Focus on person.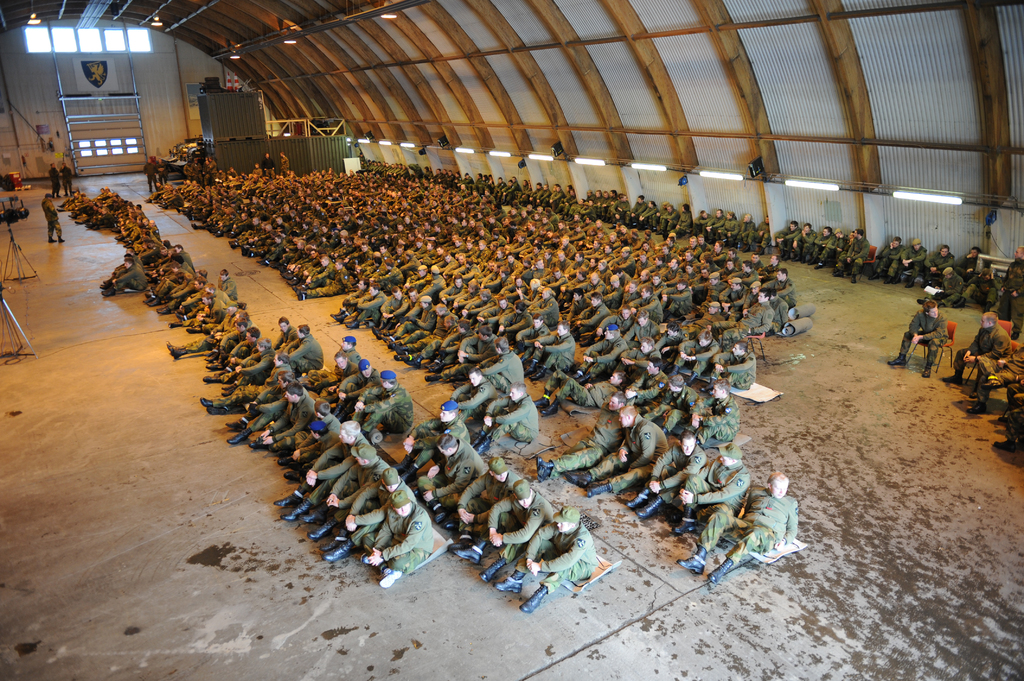
Focused at box=[422, 433, 484, 517].
